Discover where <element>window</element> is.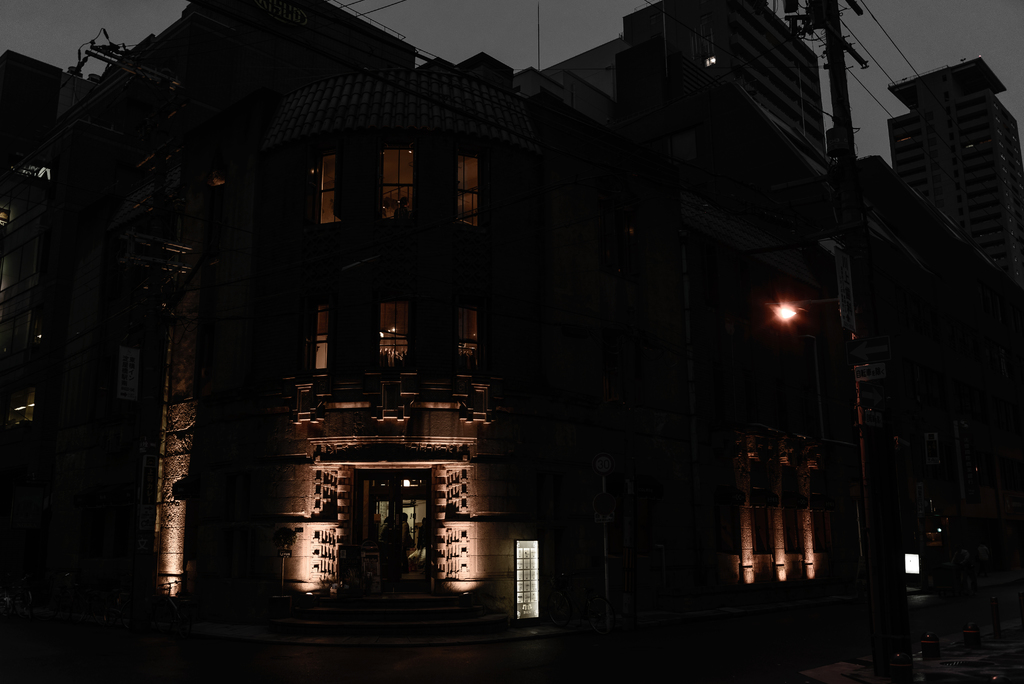
Discovered at bbox=[305, 289, 335, 379].
